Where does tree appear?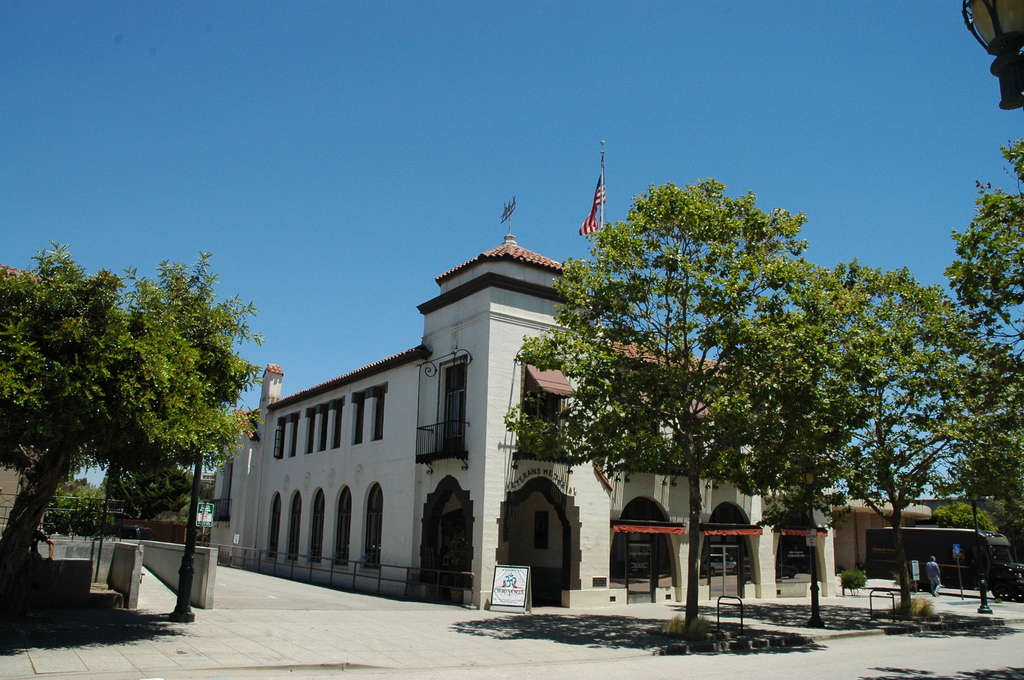
Appears at locate(931, 497, 989, 539).
